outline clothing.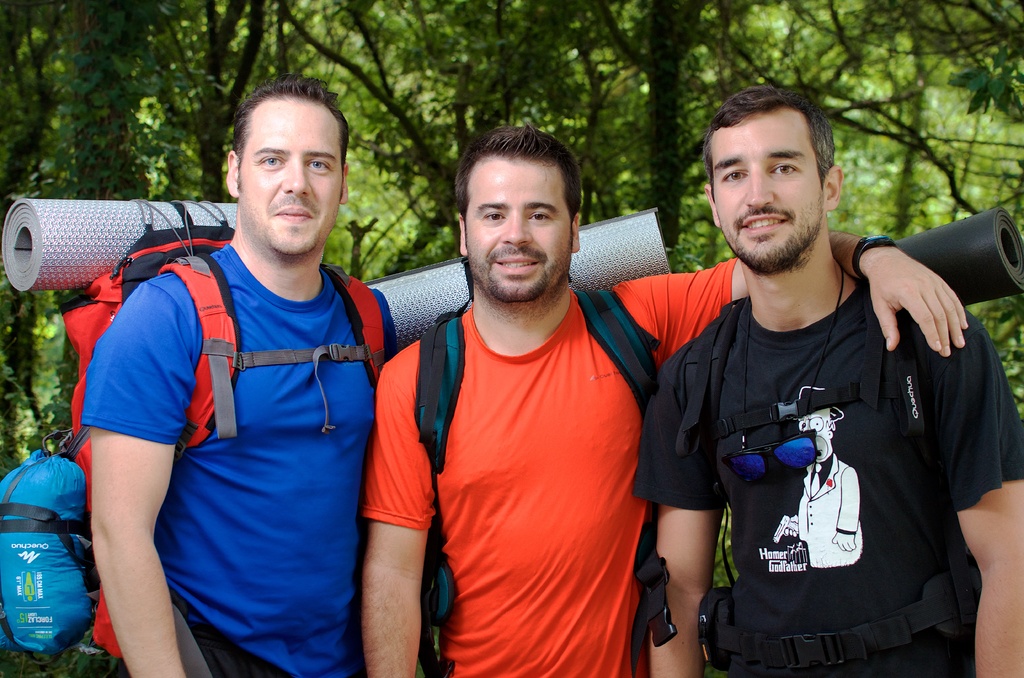
Outline: 81/232/396/677.
